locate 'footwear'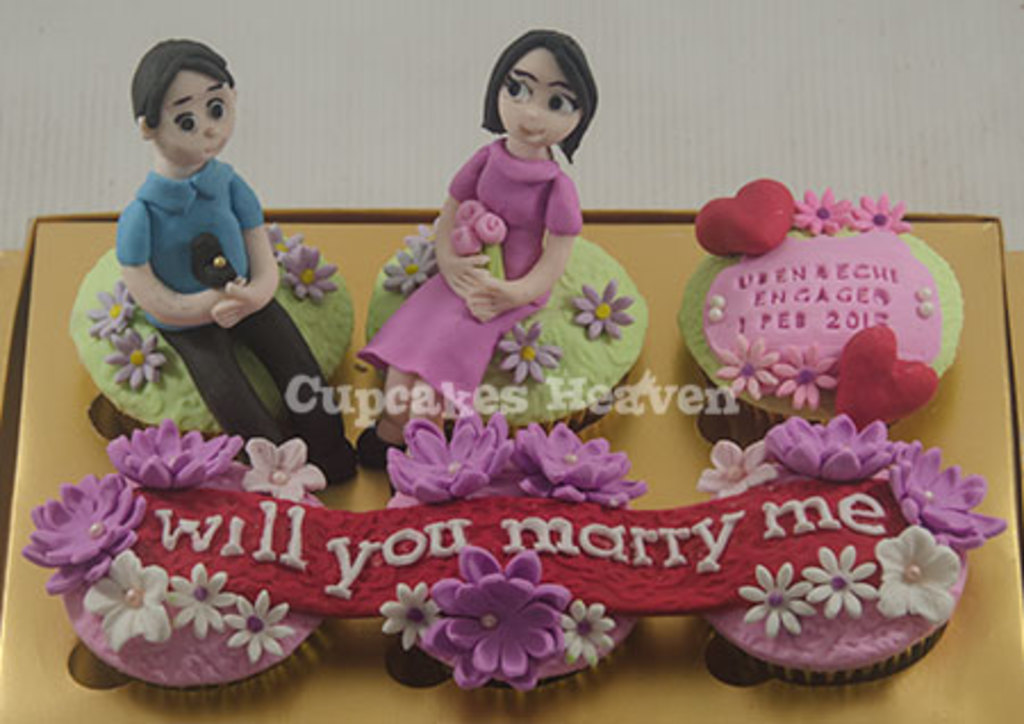
357 421 407 471
